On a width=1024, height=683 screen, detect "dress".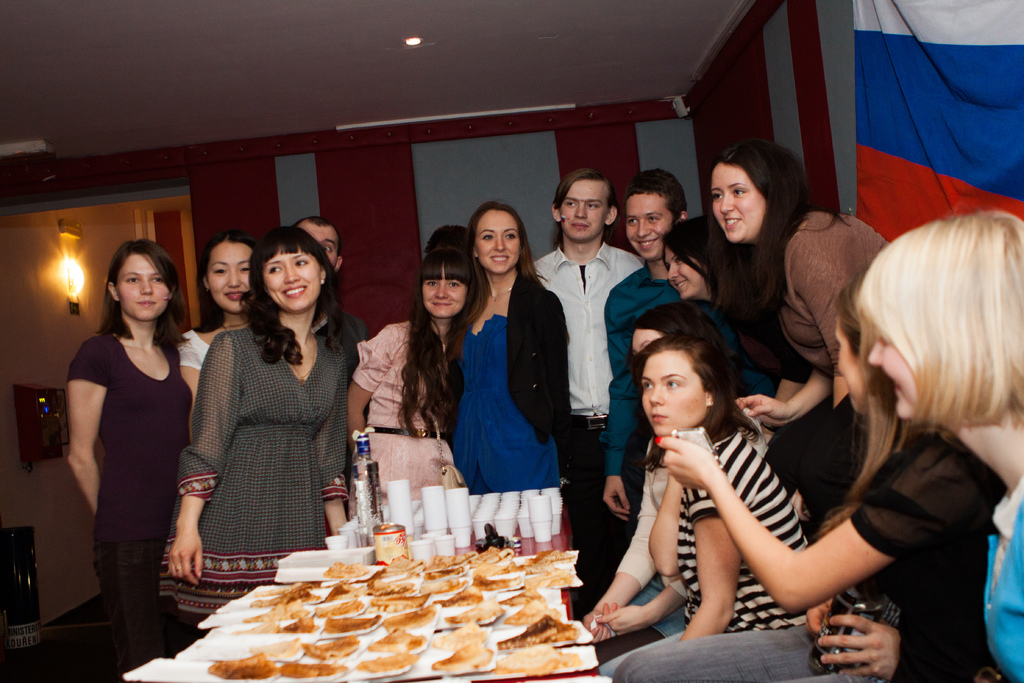
box(348, 319, 461, 512).
